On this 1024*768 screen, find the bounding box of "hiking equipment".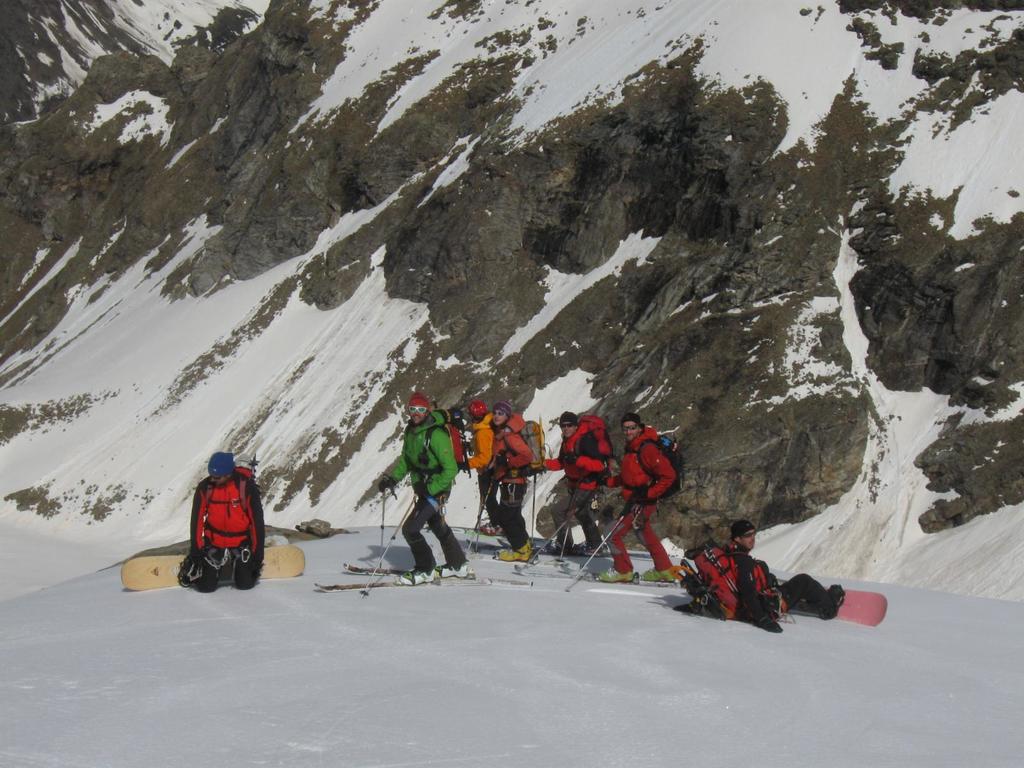
Bounding box: 703,550,738,601.
